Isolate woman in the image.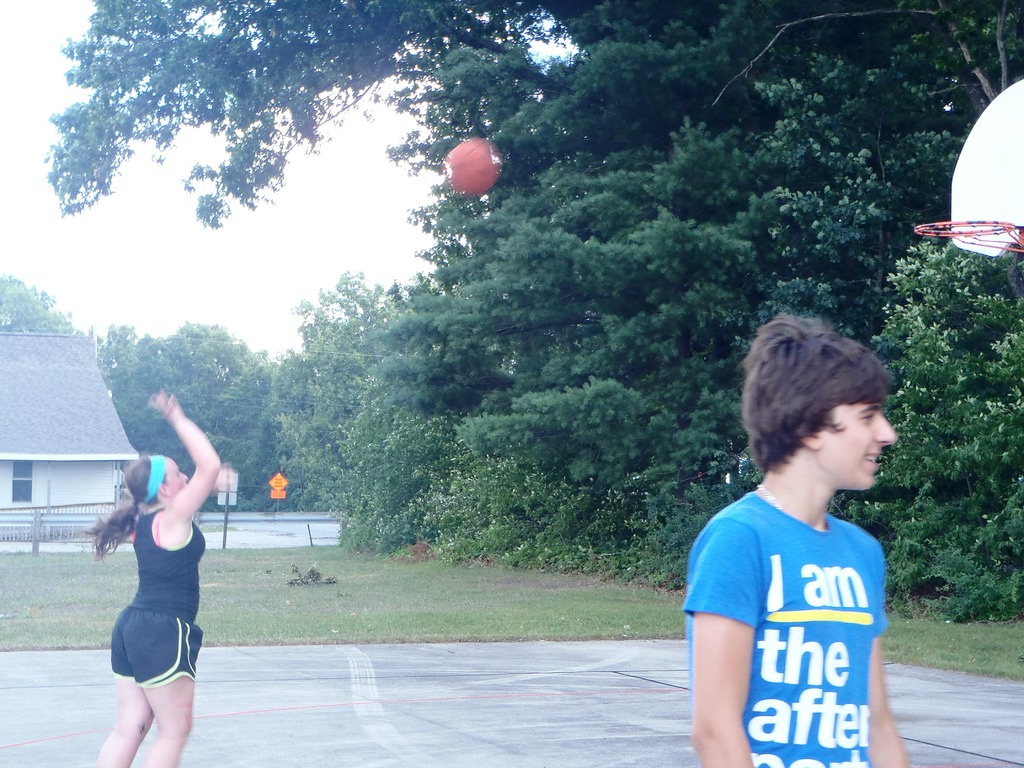
Isolated region: detection(81, 391, 216, 767).
